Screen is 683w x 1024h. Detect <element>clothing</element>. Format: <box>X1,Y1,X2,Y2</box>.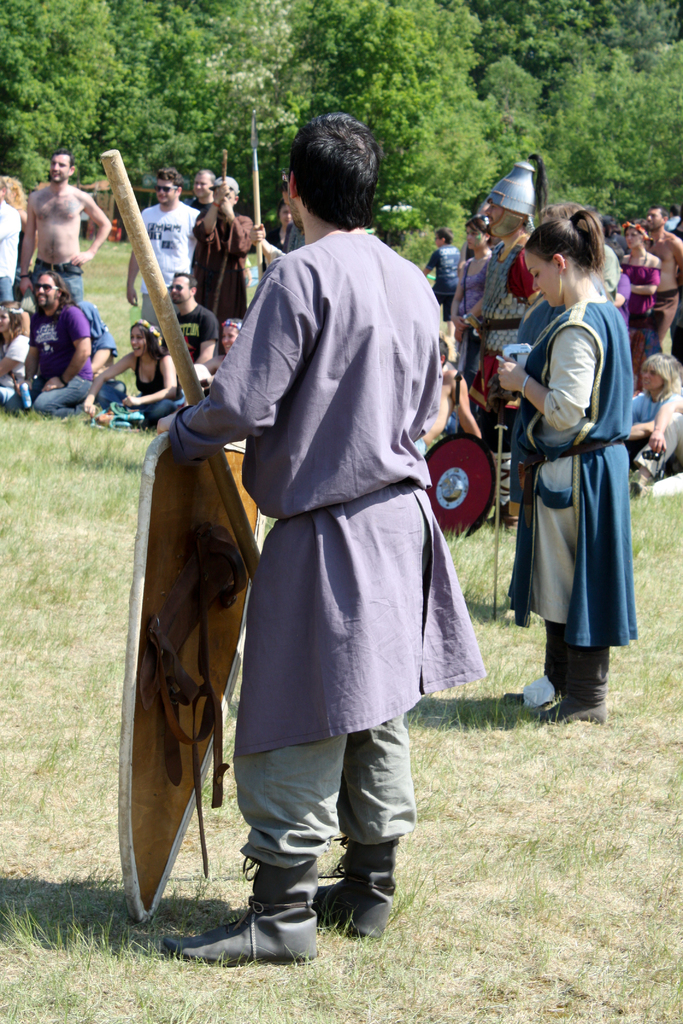
<box>454,227,537,372</box>.
